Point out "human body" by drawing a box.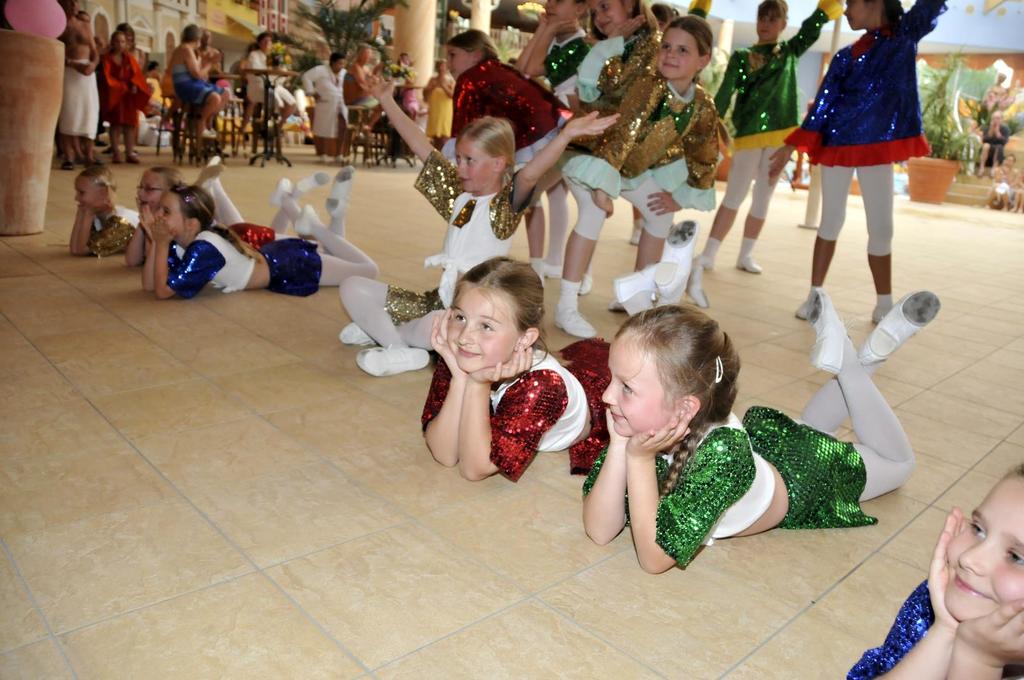
[61,158,246,258].
